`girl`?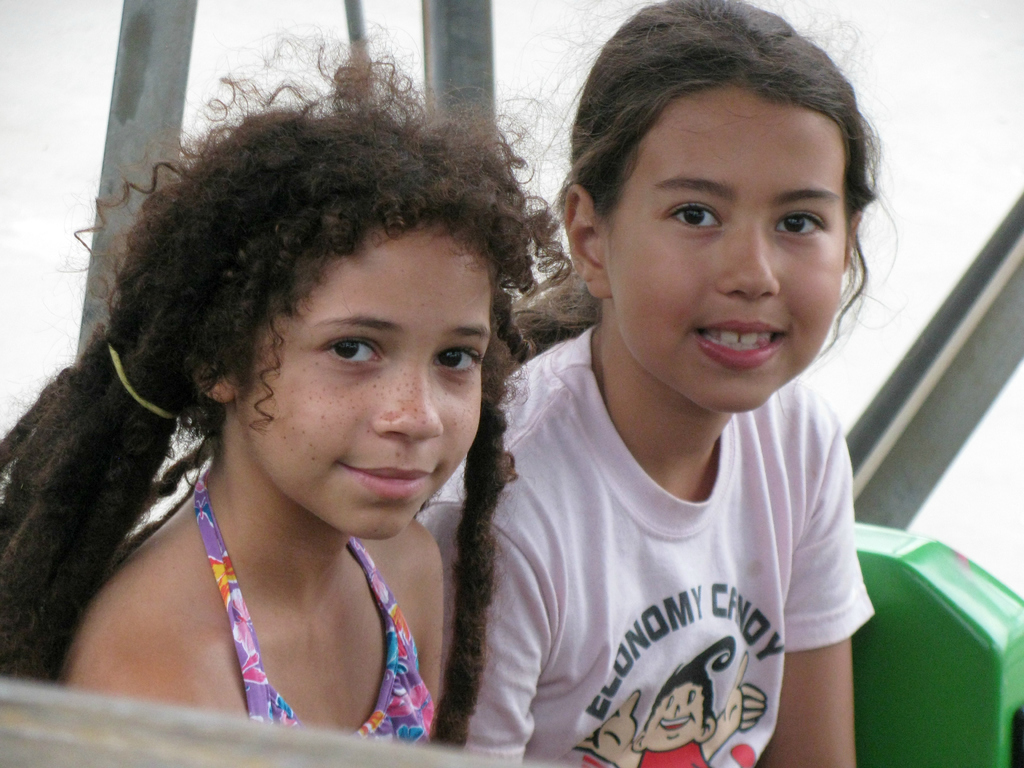
bbox=[423, 0, 905, 767]
